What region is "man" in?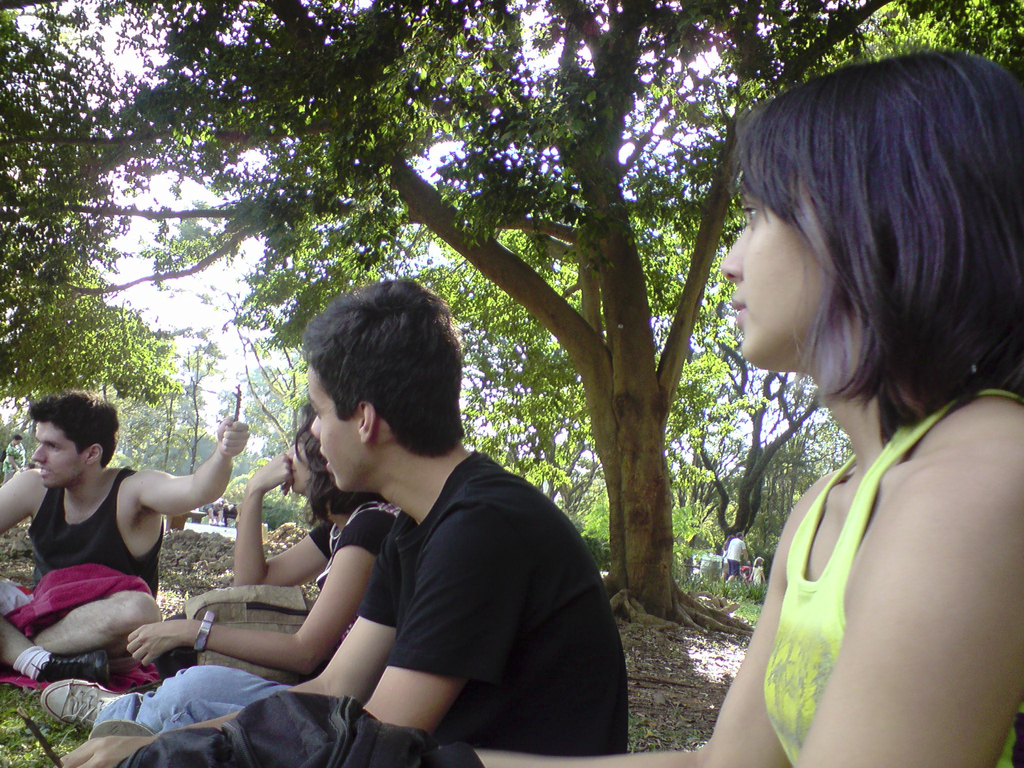
rect(0, 393, 248, 679).
